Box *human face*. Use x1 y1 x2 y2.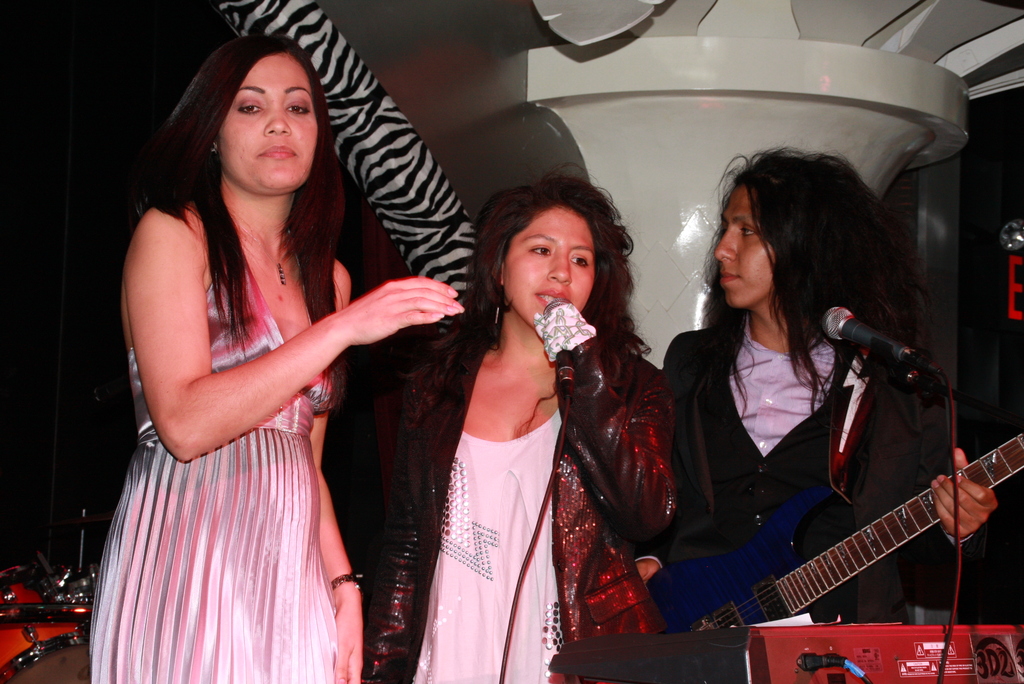
714 185 778 307.
